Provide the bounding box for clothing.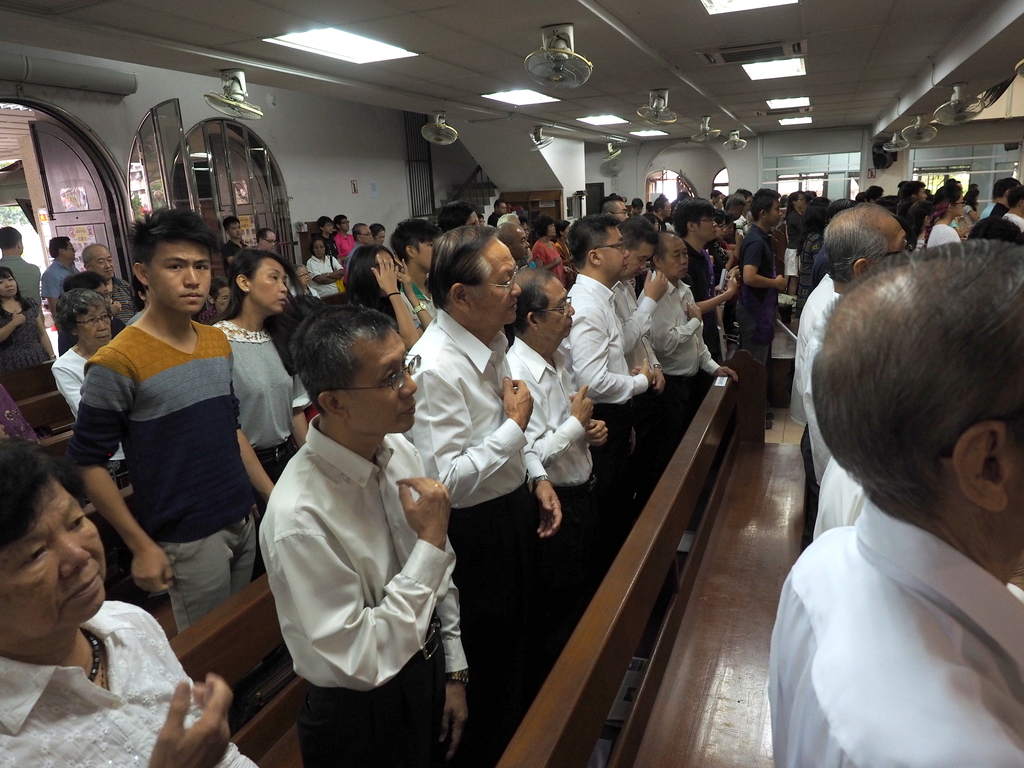
<box>813,454,874,543</box>.
